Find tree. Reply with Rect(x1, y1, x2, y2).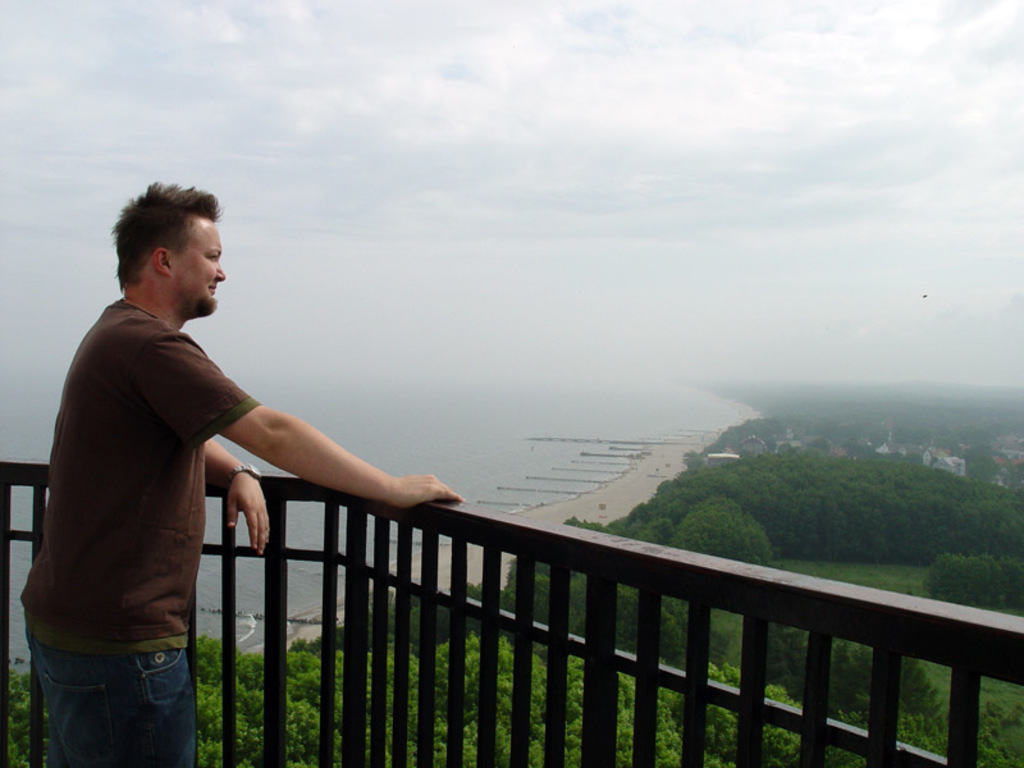
Rect(831, 454, 915, 553).
